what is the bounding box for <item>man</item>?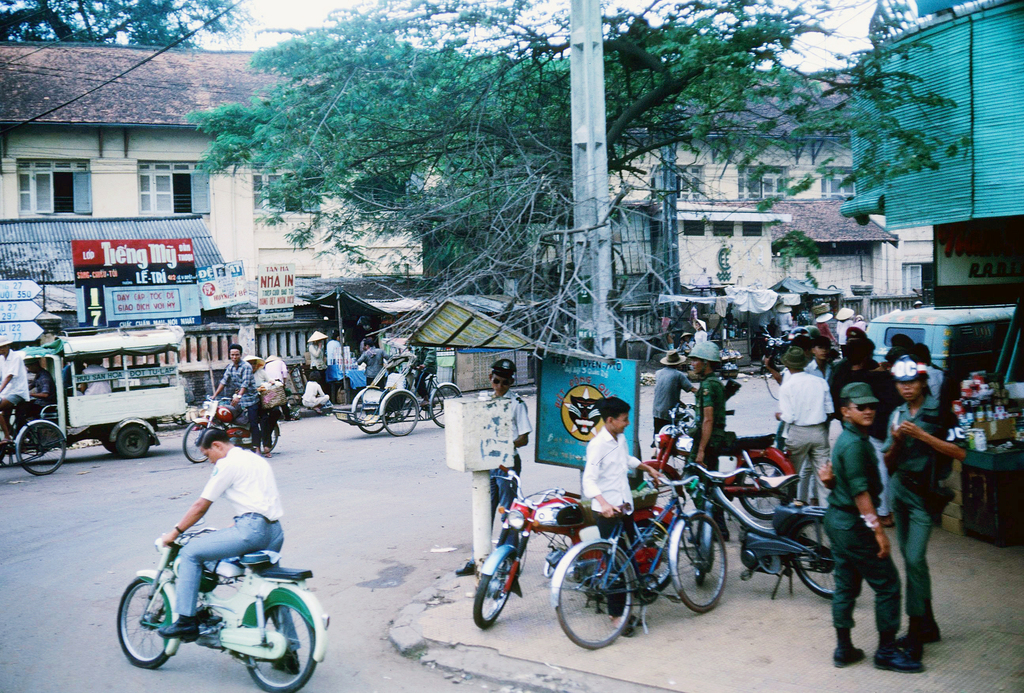
bbox=[815, 378, 928, 667].
